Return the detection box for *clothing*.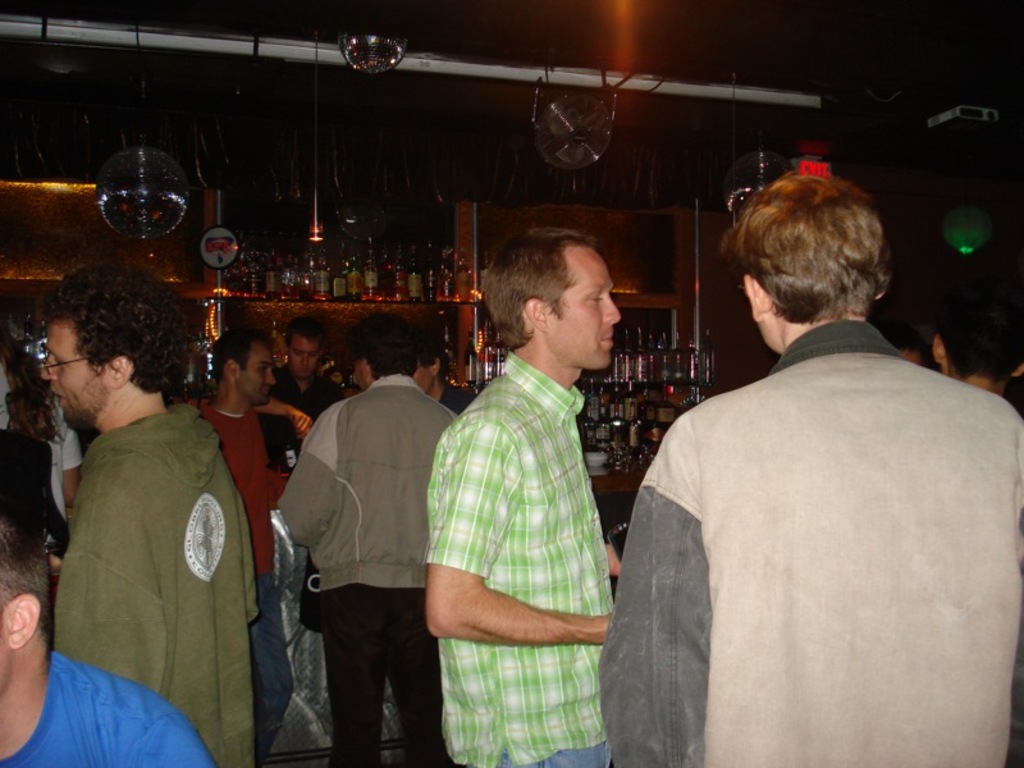
rect(512, 733, 608, 767).
